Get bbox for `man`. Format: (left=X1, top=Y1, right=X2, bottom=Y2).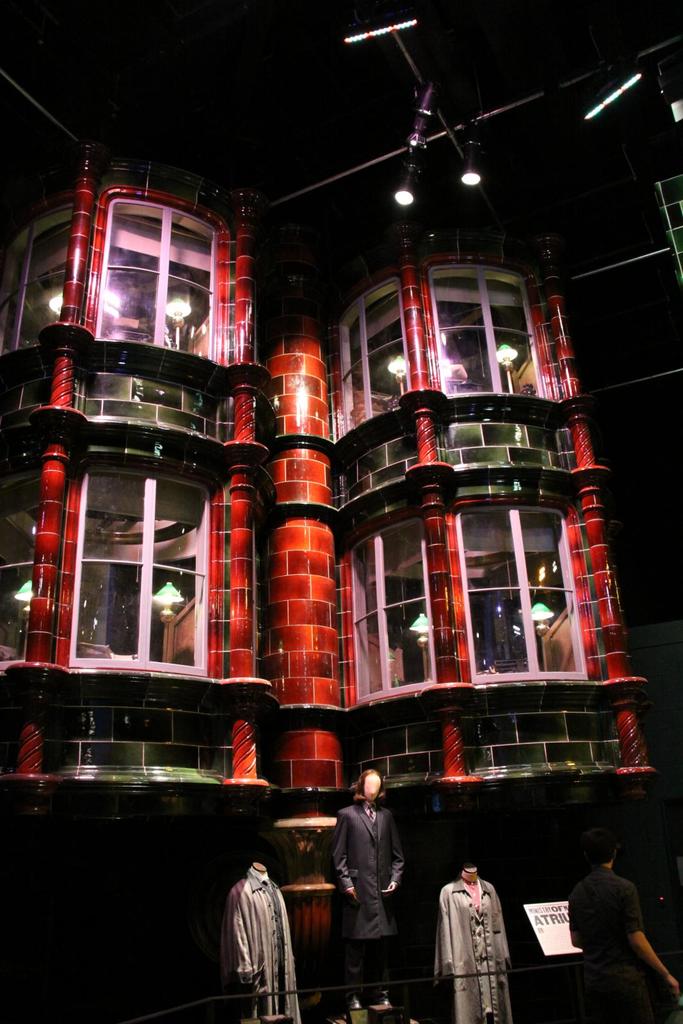
(left=559, top=844, right=680, bottom=1023).
